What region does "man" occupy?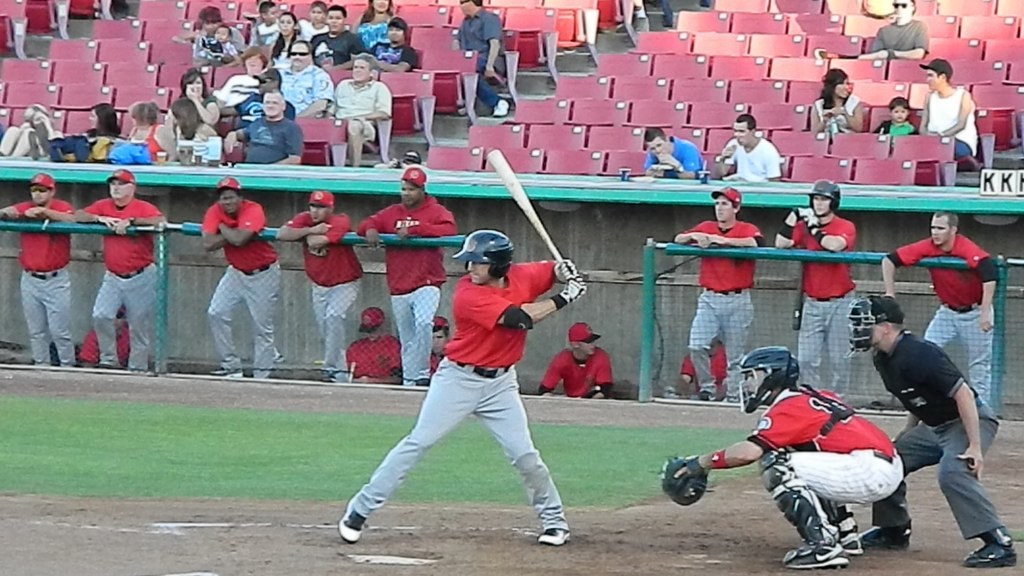
box(680, 336, 919, 555).
